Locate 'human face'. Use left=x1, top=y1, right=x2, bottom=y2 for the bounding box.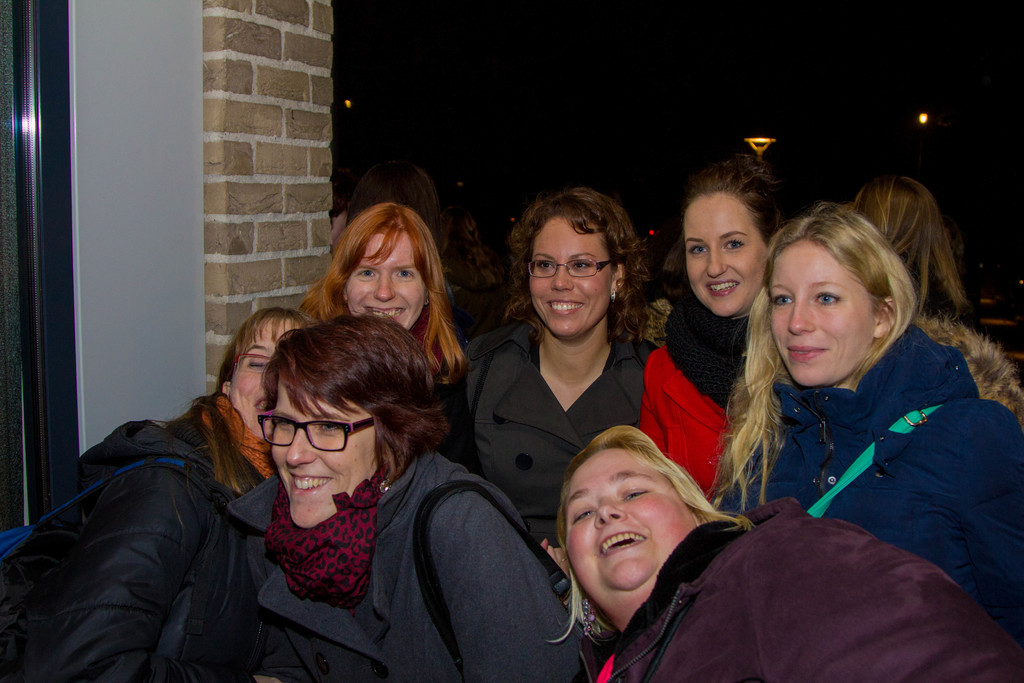
left=268, top=374, right=378, bottom=529.
